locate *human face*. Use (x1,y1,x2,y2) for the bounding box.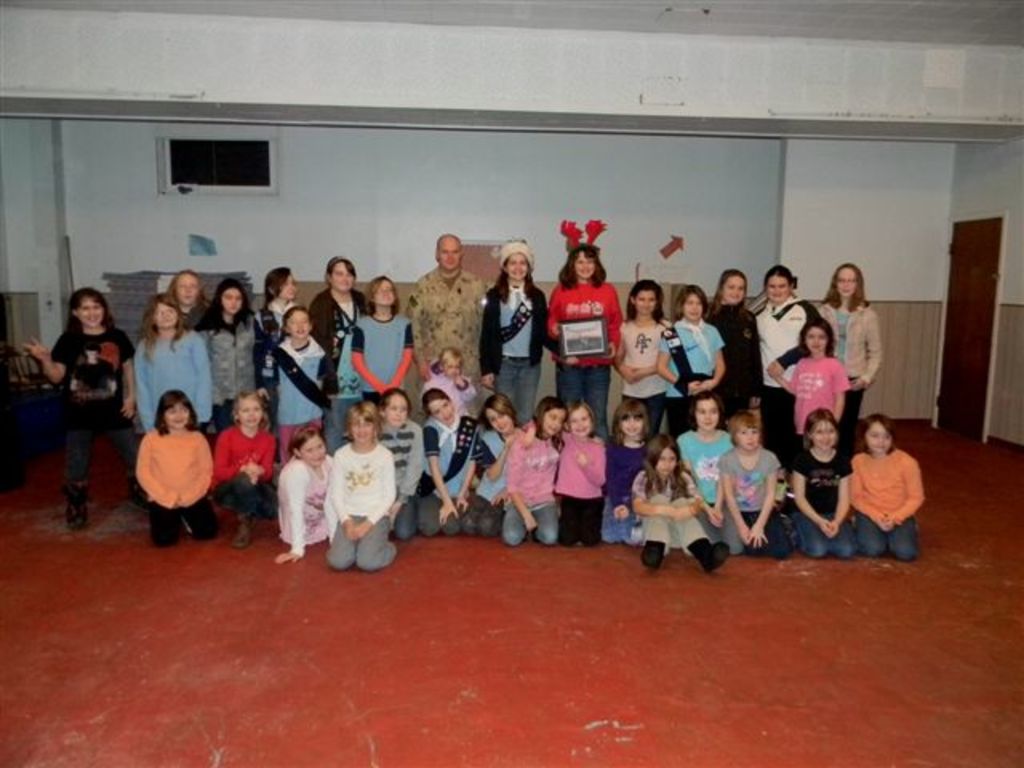
(326,261,354,291).
